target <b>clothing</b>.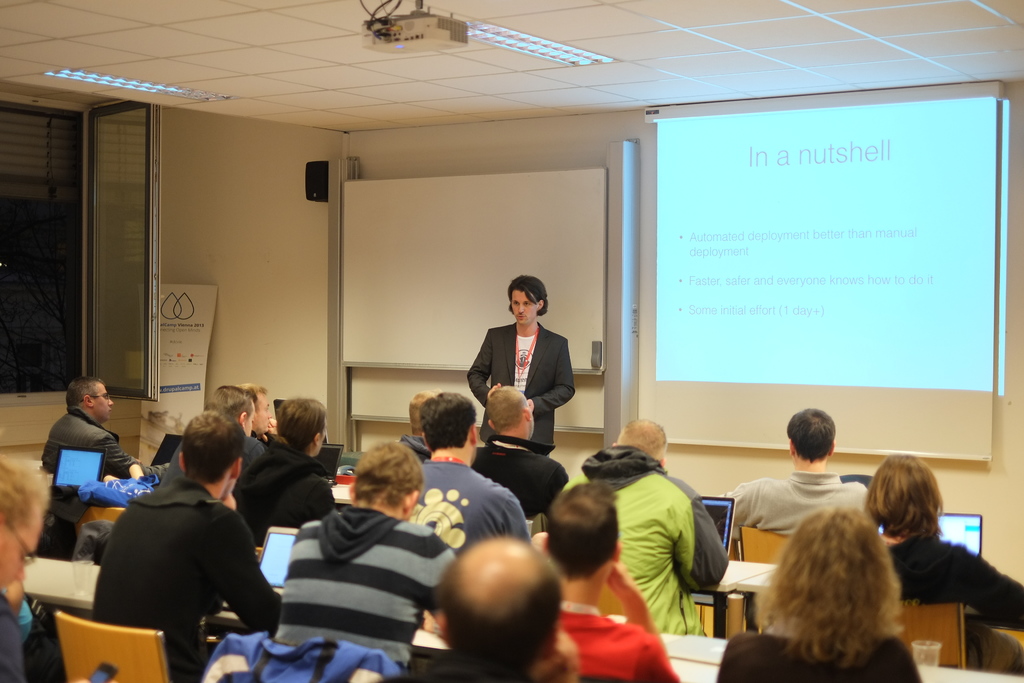
Target region: left=470, top=325, right=577, bottom=452.
